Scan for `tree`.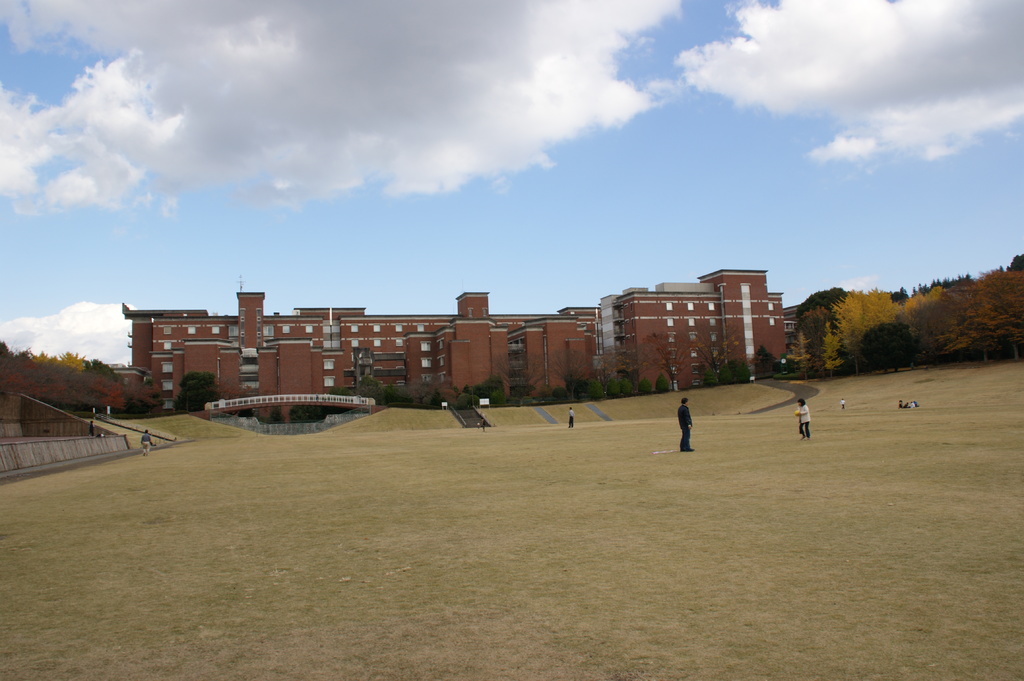
Scan result: l=408, t=382, r=432, b=404.
